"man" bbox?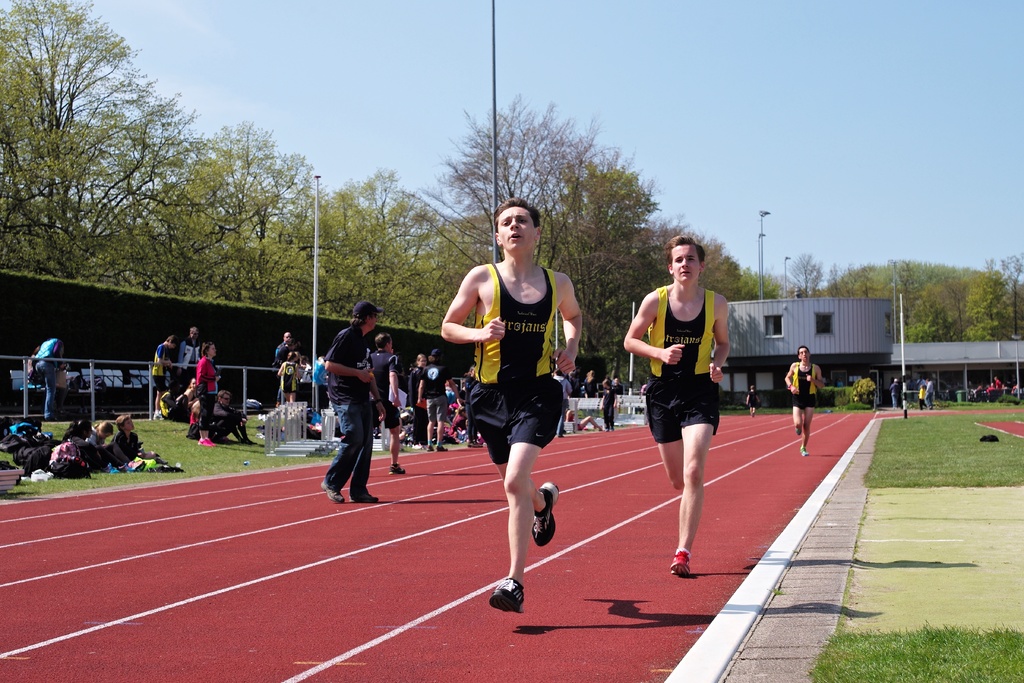
177 325 205 375
